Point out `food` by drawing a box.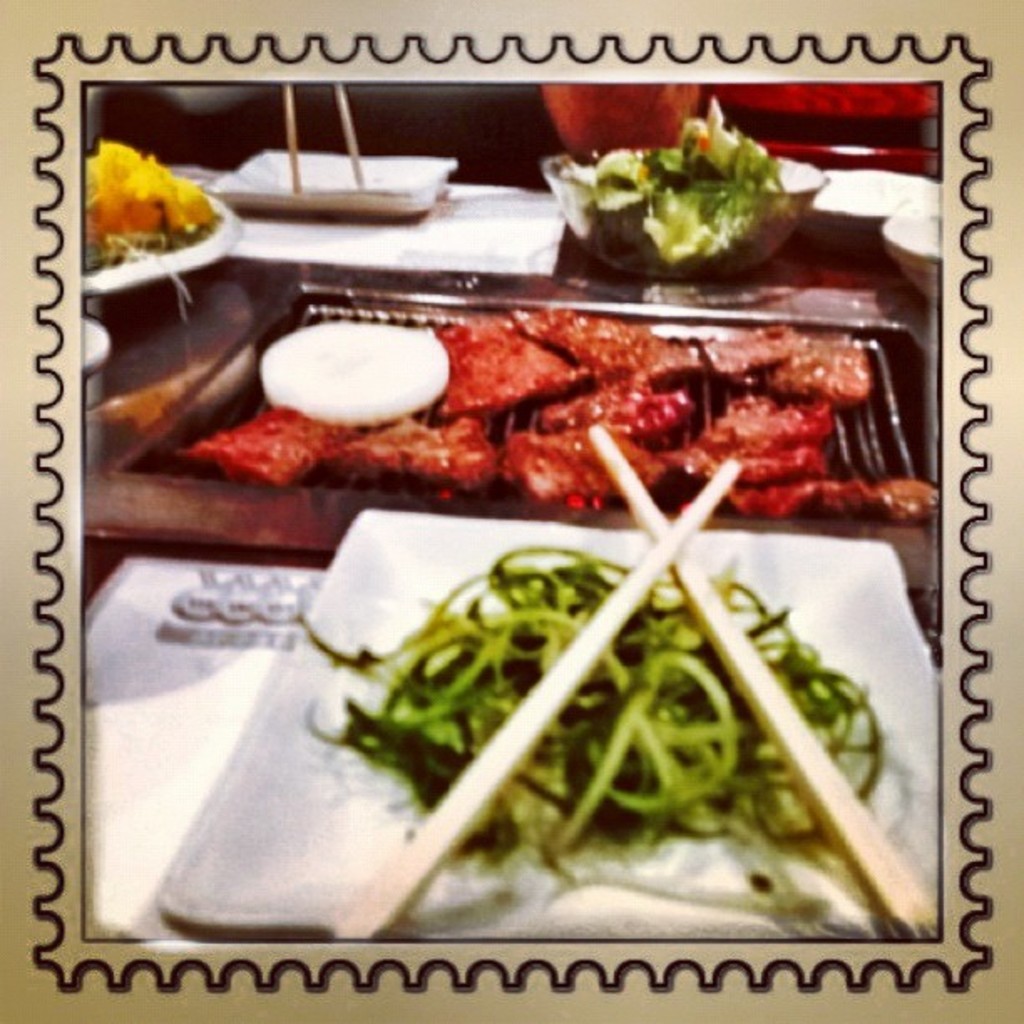
detection(532, 368, 703, 443).
